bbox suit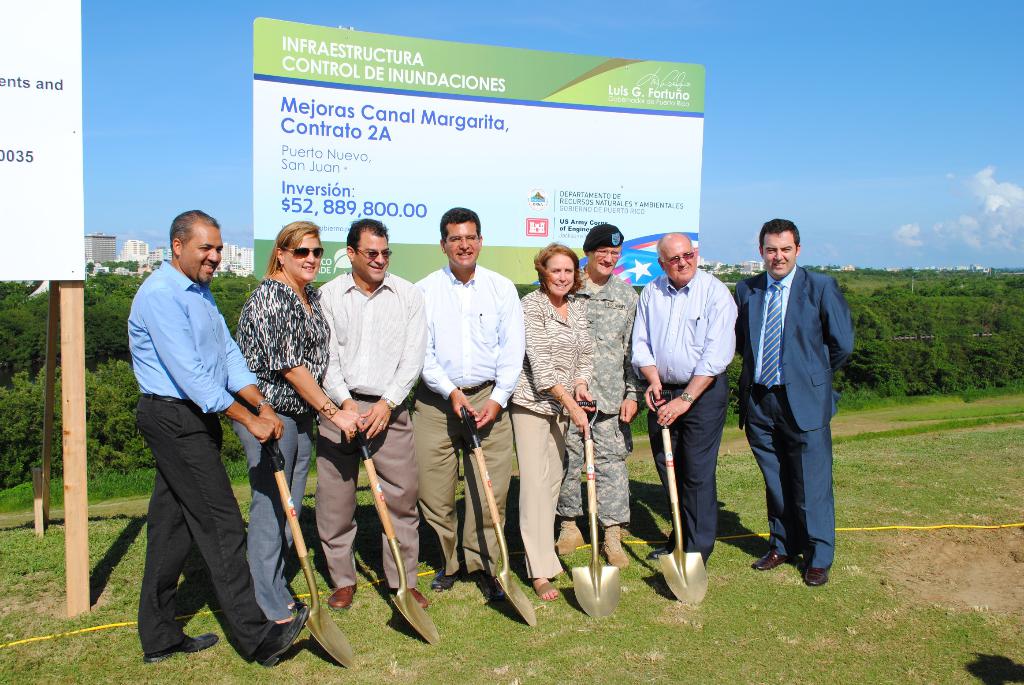
detection(736, 266, 855, 568)
